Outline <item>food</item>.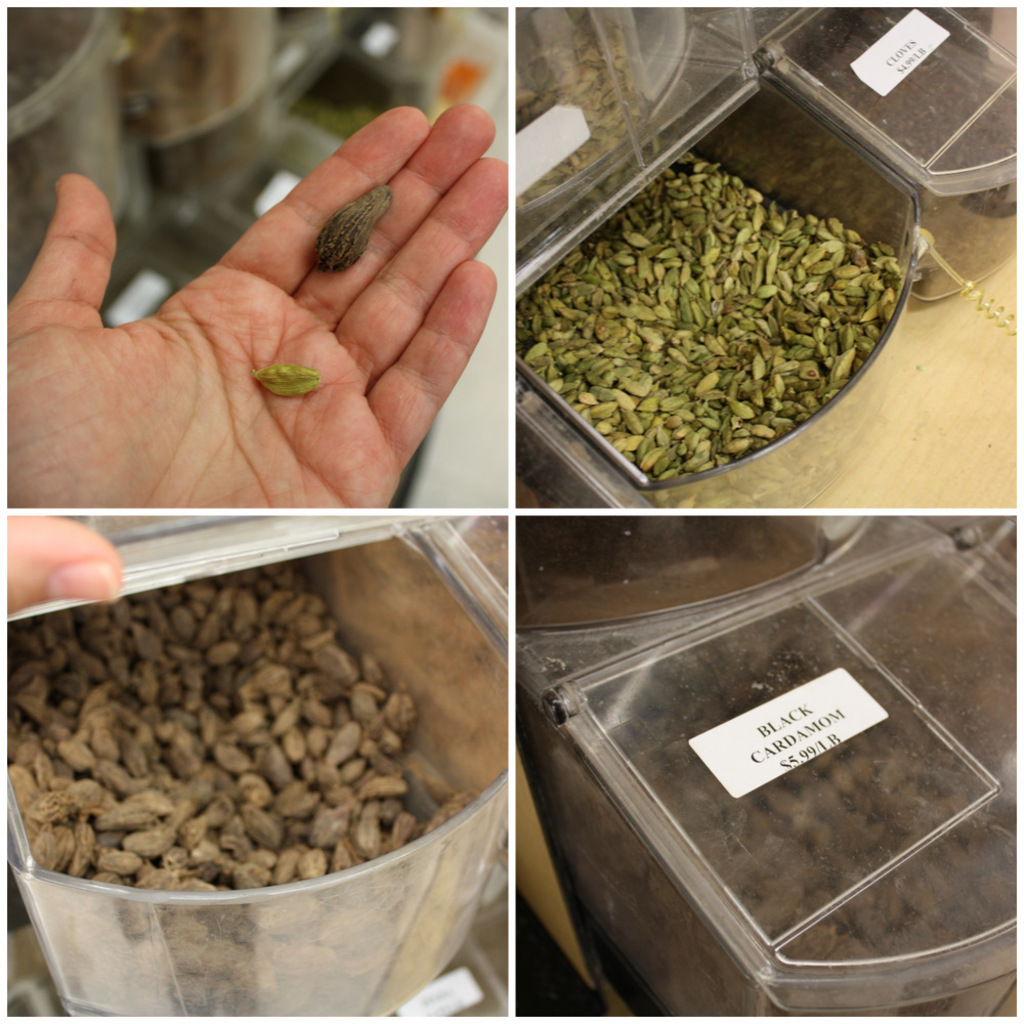
Outline: box=[109, 7, 271, 201].
